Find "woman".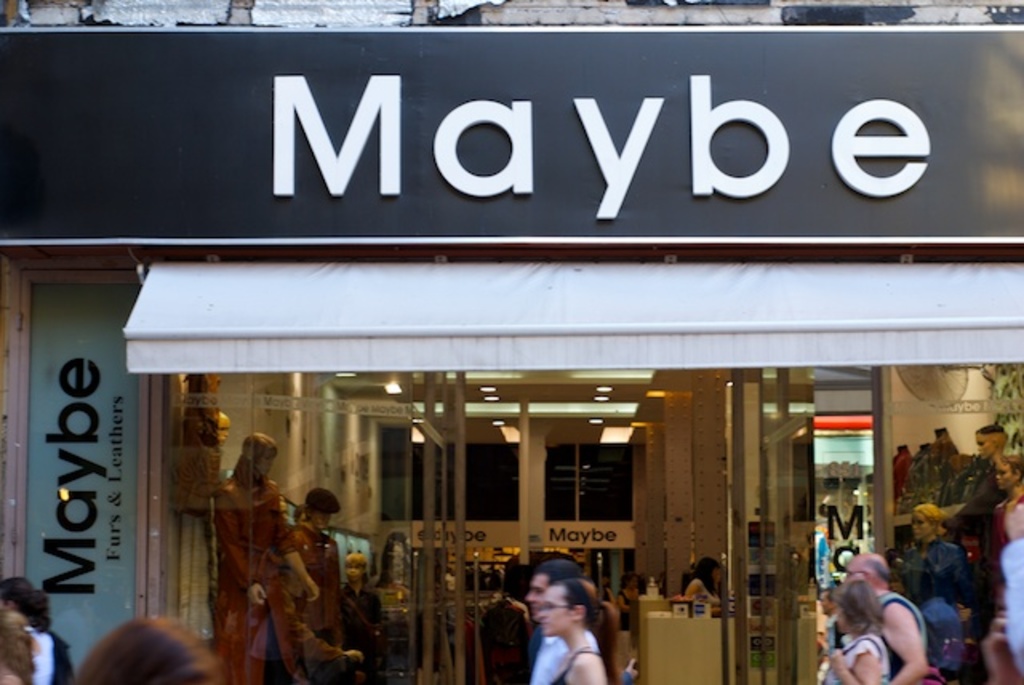
detection(982, 455, 1022, 554).
